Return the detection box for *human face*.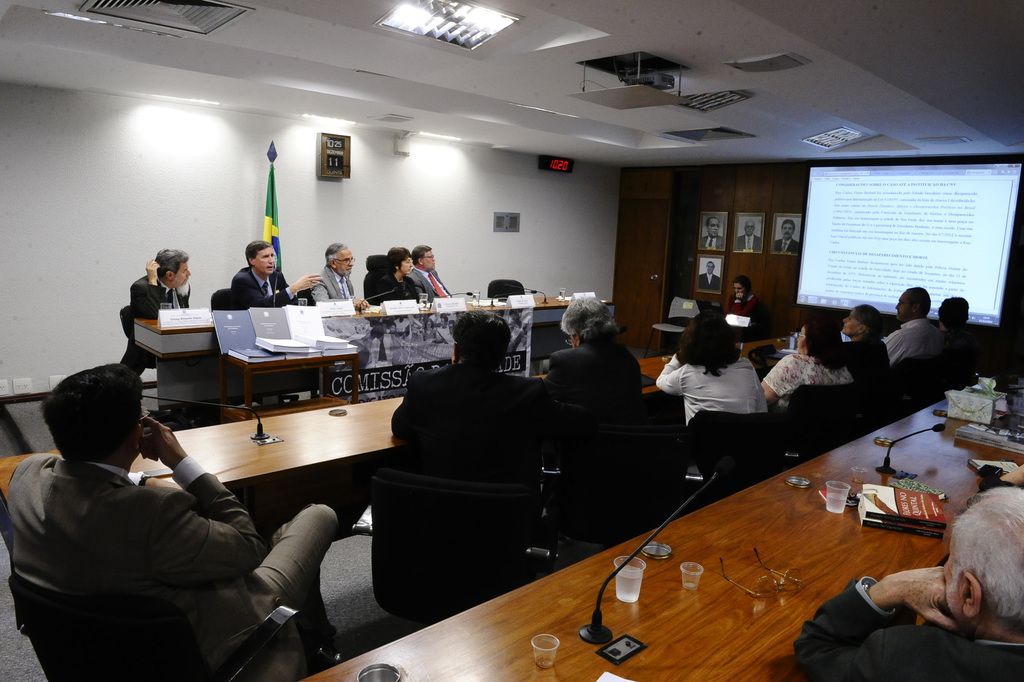
(734,281,744,293).
